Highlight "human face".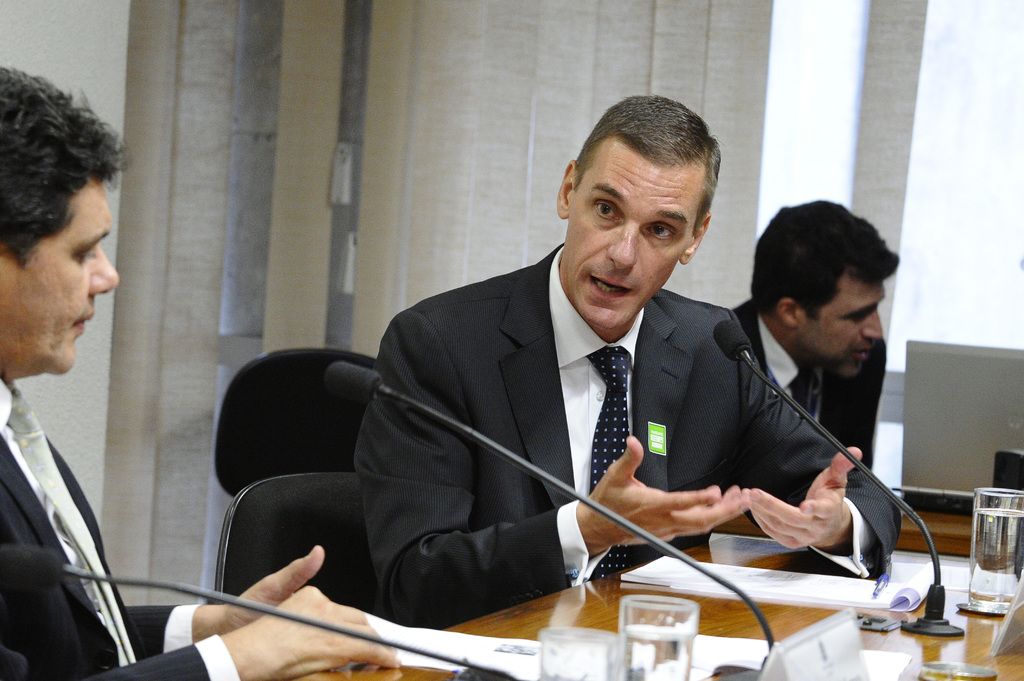
Highlighted region: [564,166,701,330].
